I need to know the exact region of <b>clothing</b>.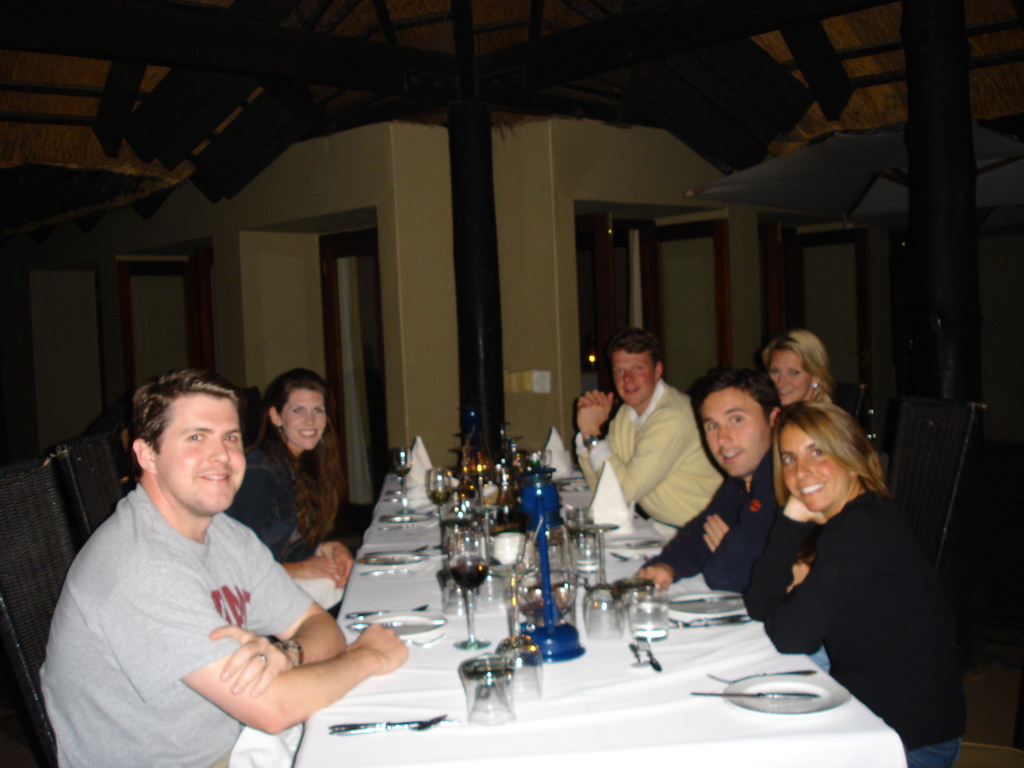
Region: [x1=734, y1=458, x2=957, y2=725].
